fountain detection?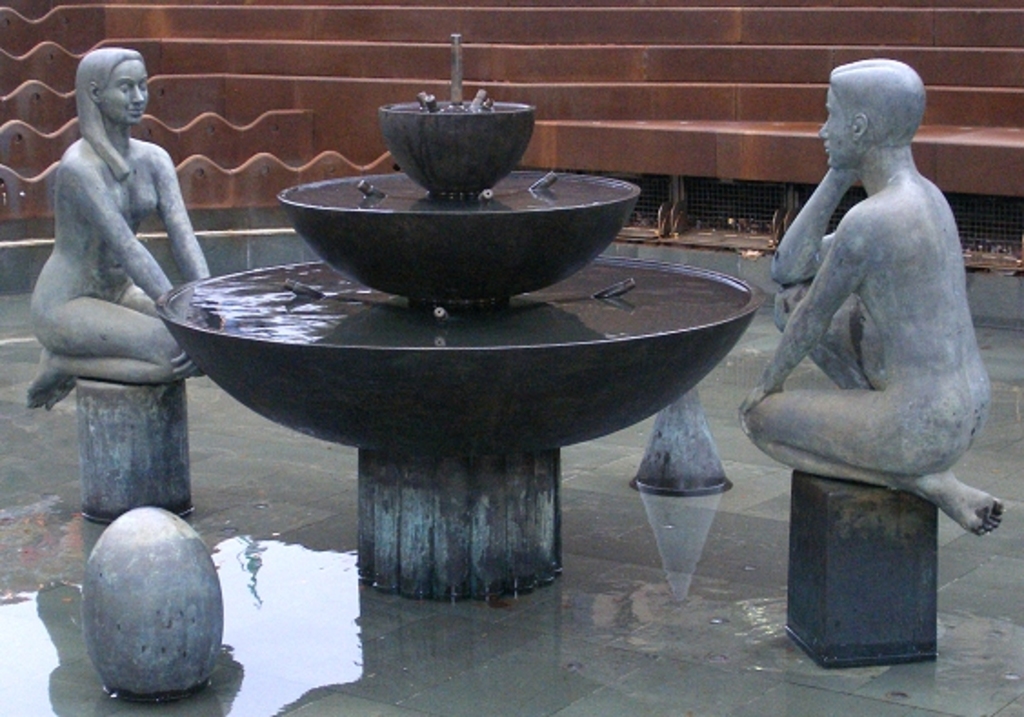
(171,18,806,641)
